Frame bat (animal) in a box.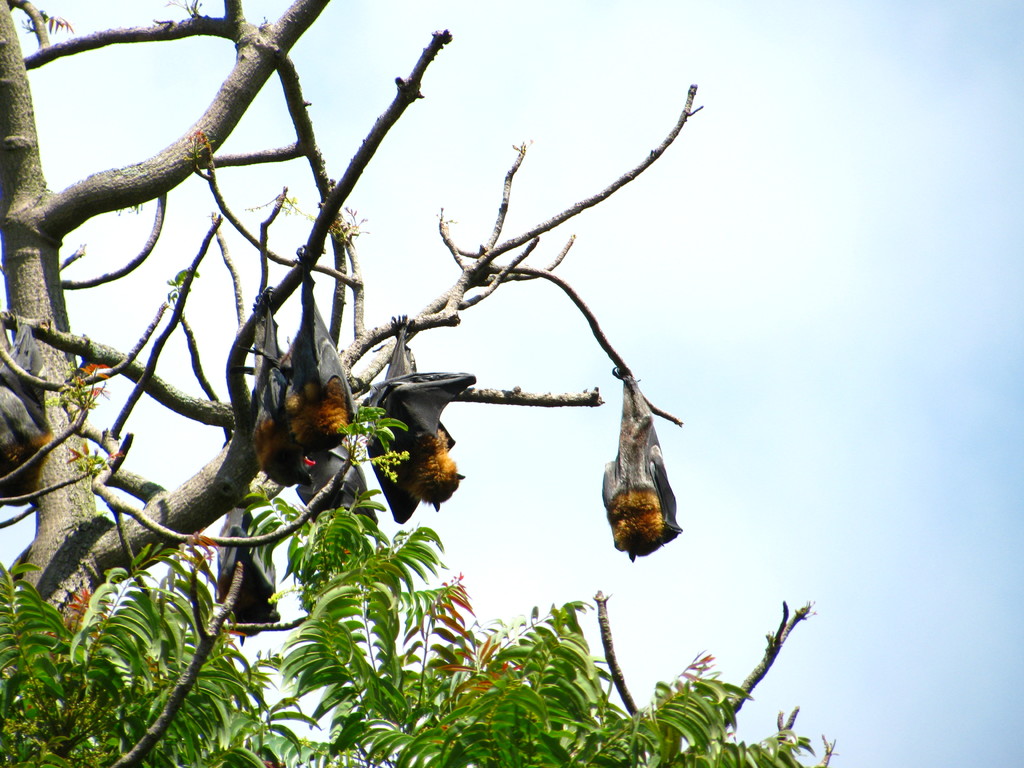
[599,367,684,563].
